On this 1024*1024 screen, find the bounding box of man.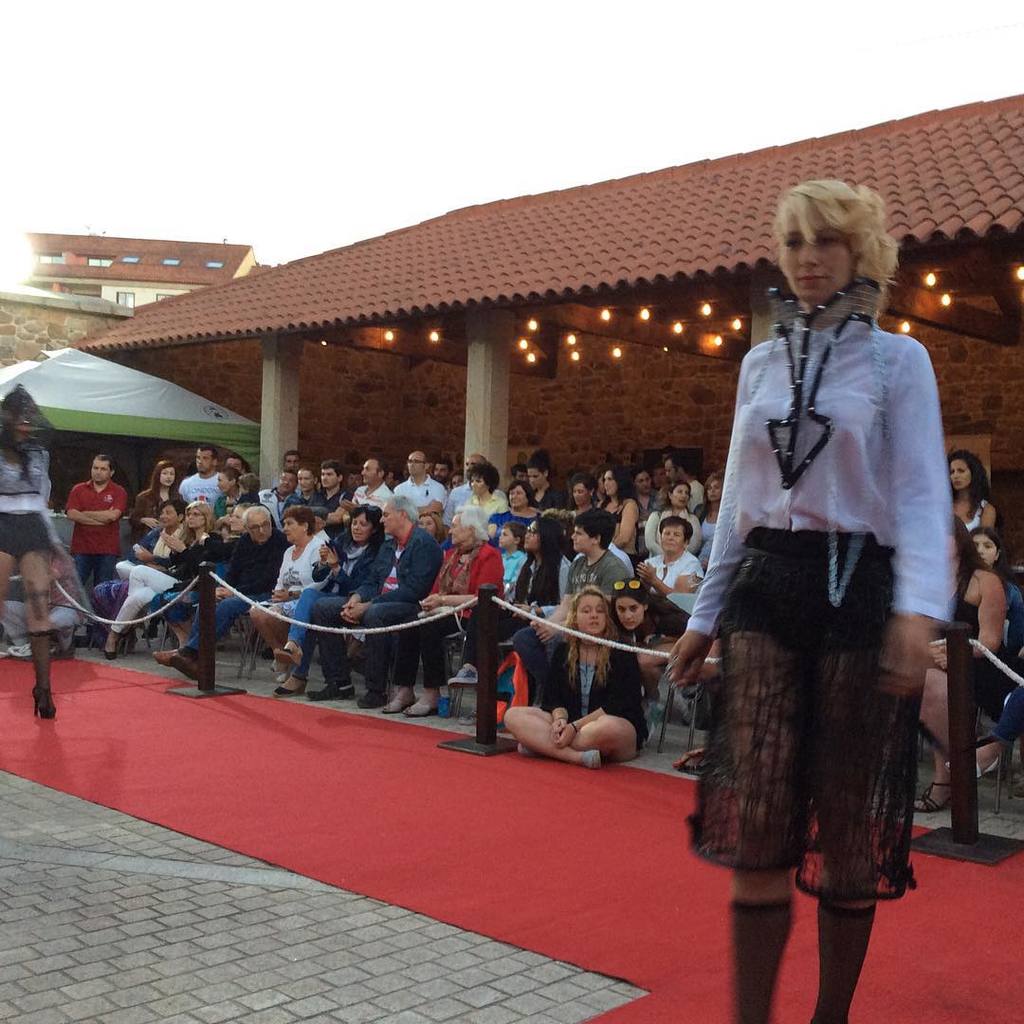
Bounding box: <region>176, 444, 238, 505</region>.
